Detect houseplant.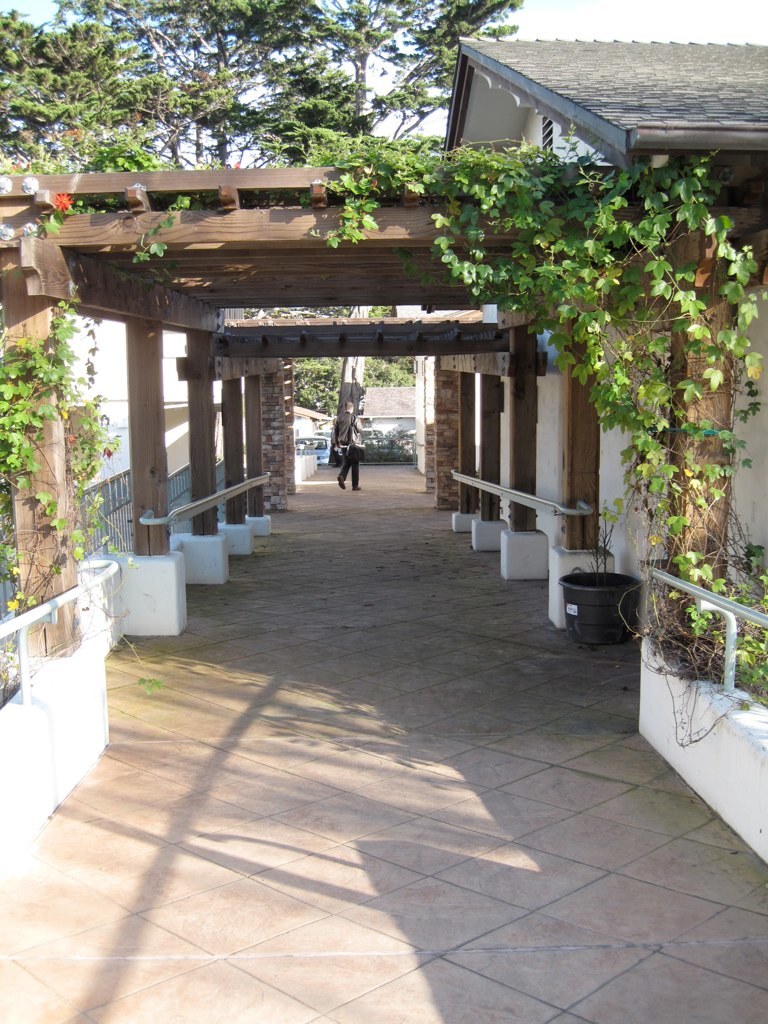
Detected at 550:492:642:646.
